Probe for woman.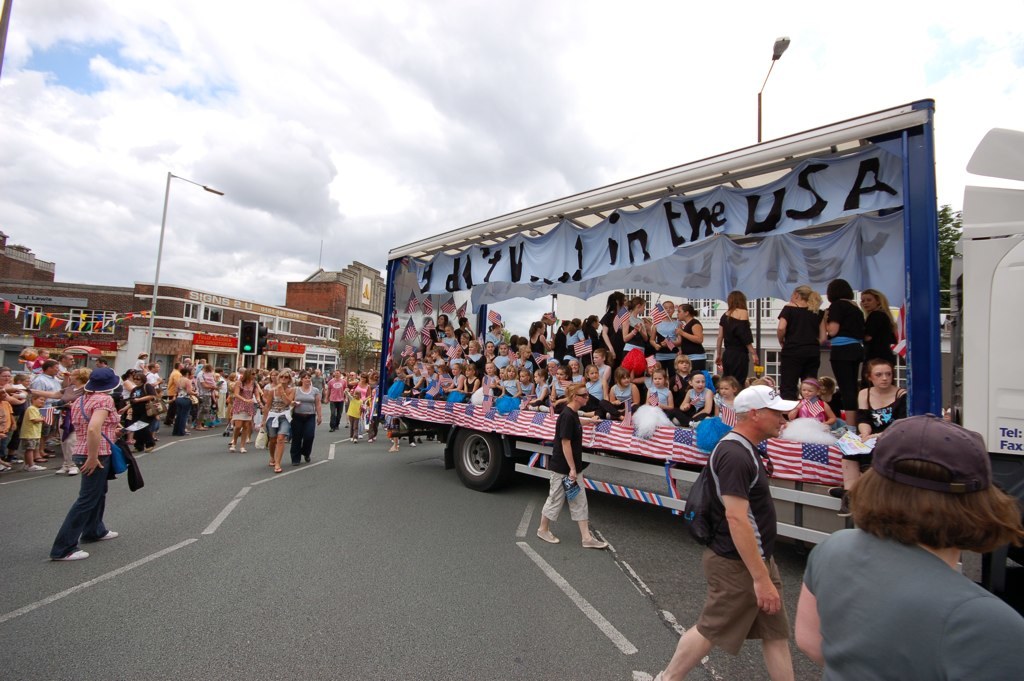
Probe result: {"left": 593, "top": 287, "right": 630, "bottom": 354}.
